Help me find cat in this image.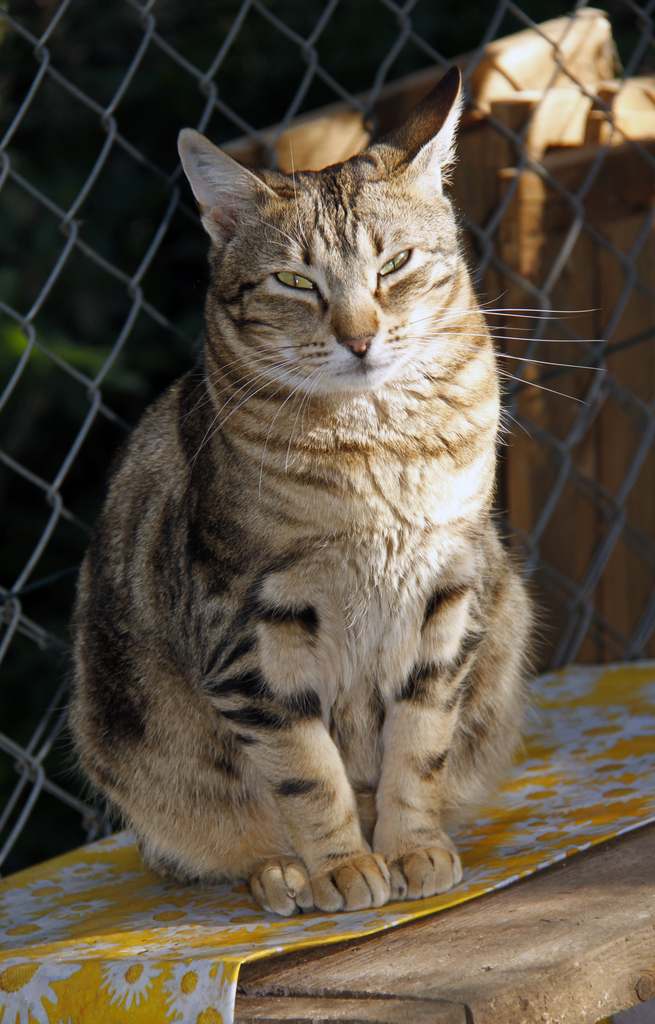
Found it: <region>70, 66, 599, 918</region>.
